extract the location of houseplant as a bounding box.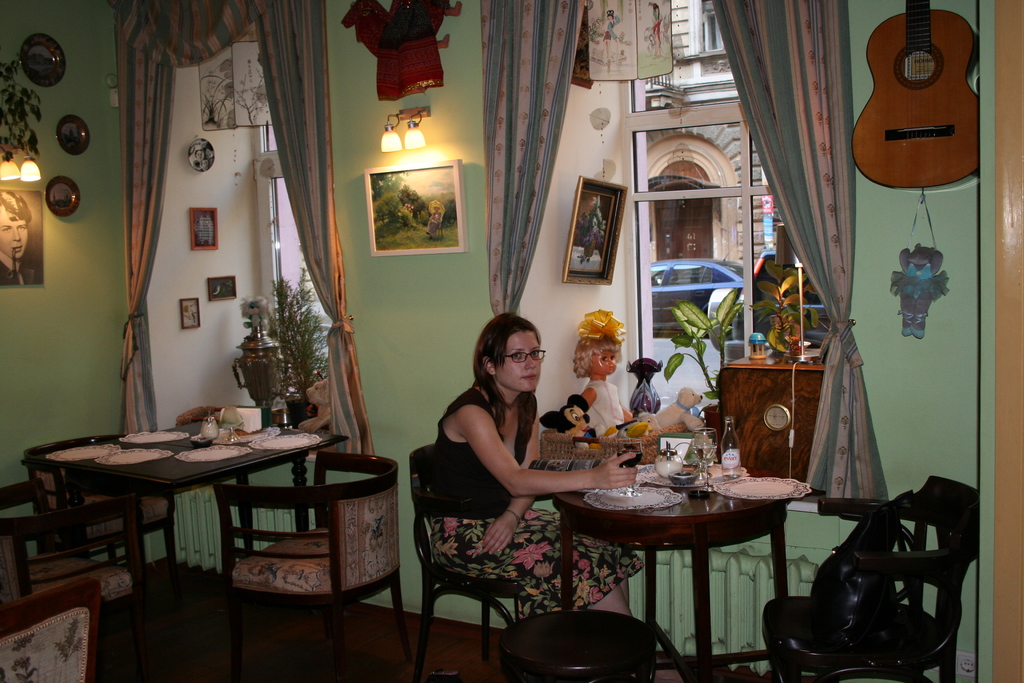
(660,279,746,458).
